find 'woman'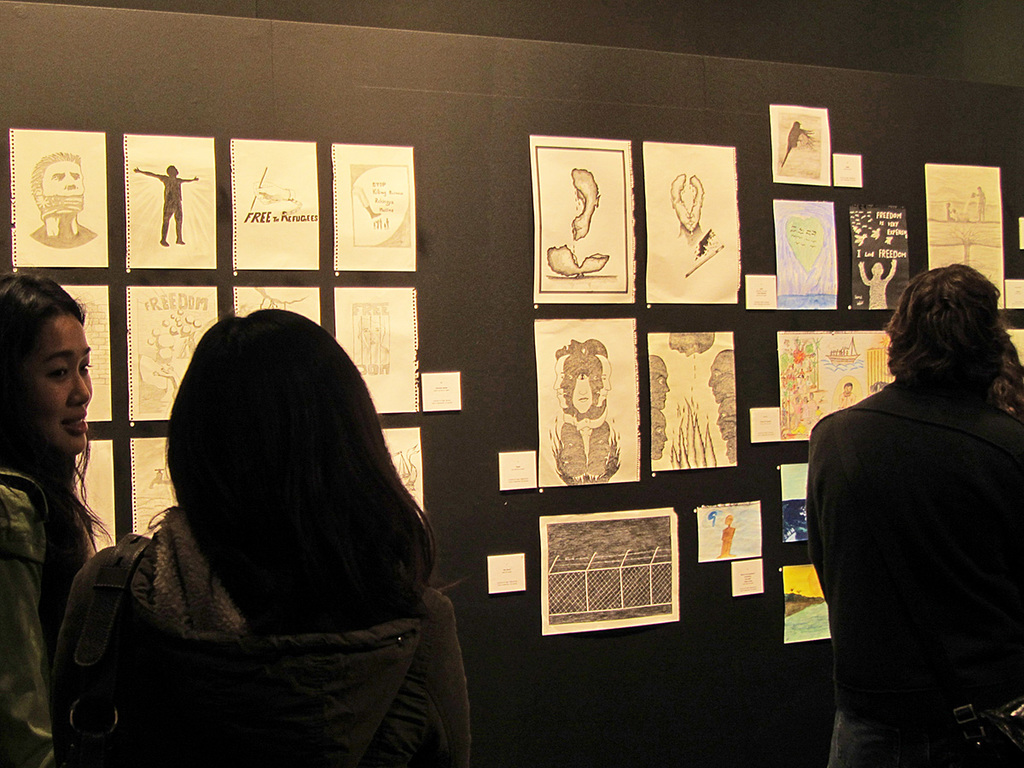
select_region(58, 312, 471, 767)
